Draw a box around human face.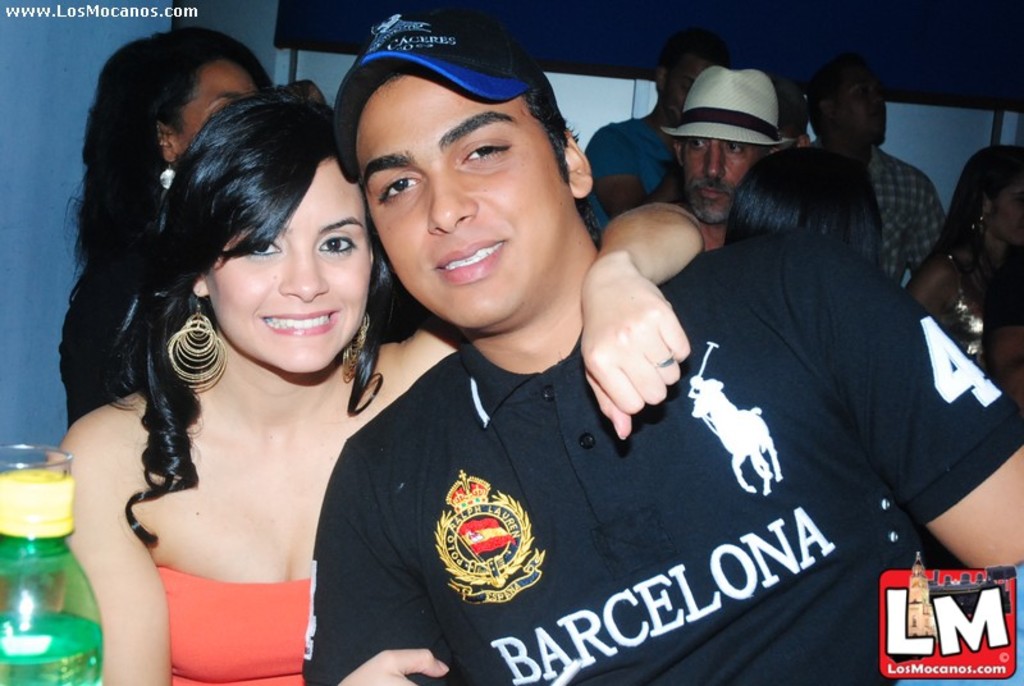
{"x1": 180, "y1": 58, "x2": 262, "y2": 159}.
